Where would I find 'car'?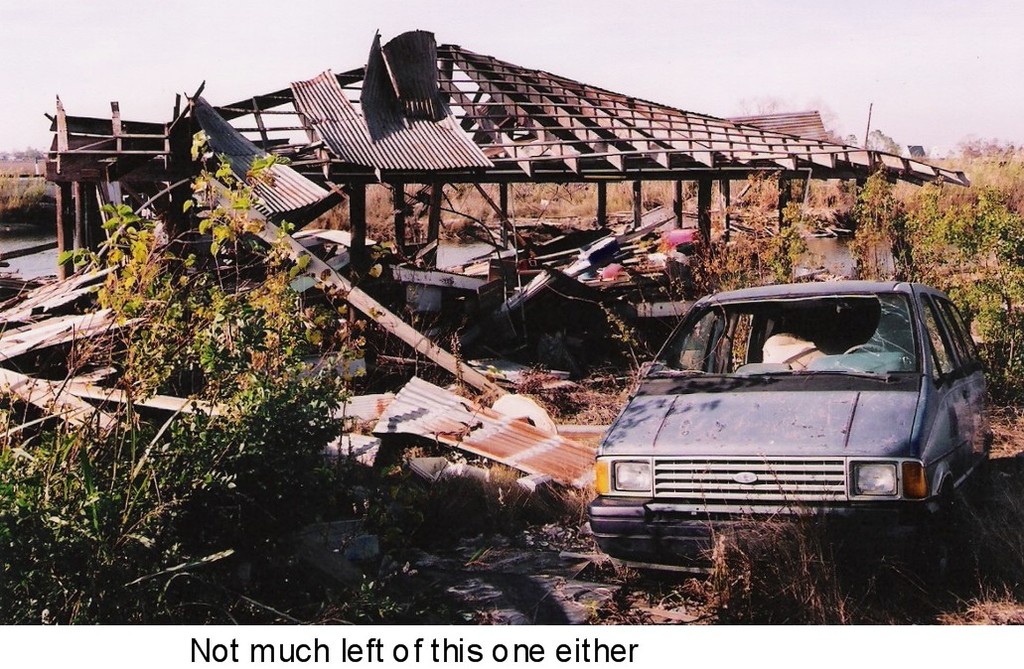
At bbox=[588, 281, 991, 571].
